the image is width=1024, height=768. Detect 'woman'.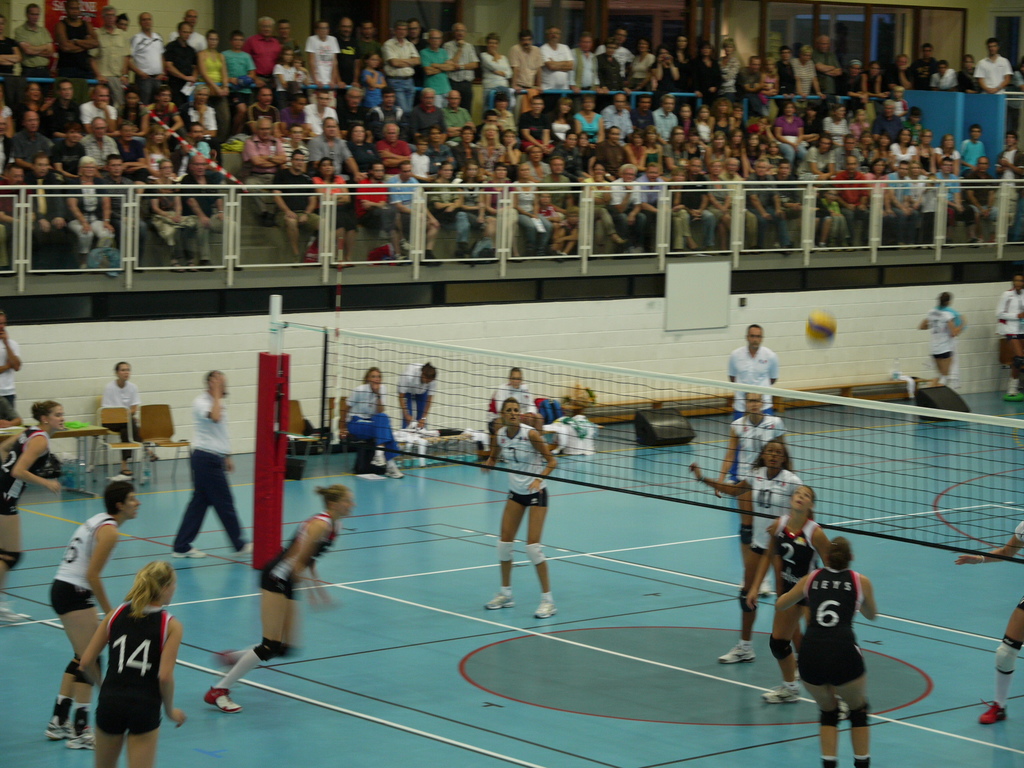
Detection: bbox=(759, 57, 783, 97).
